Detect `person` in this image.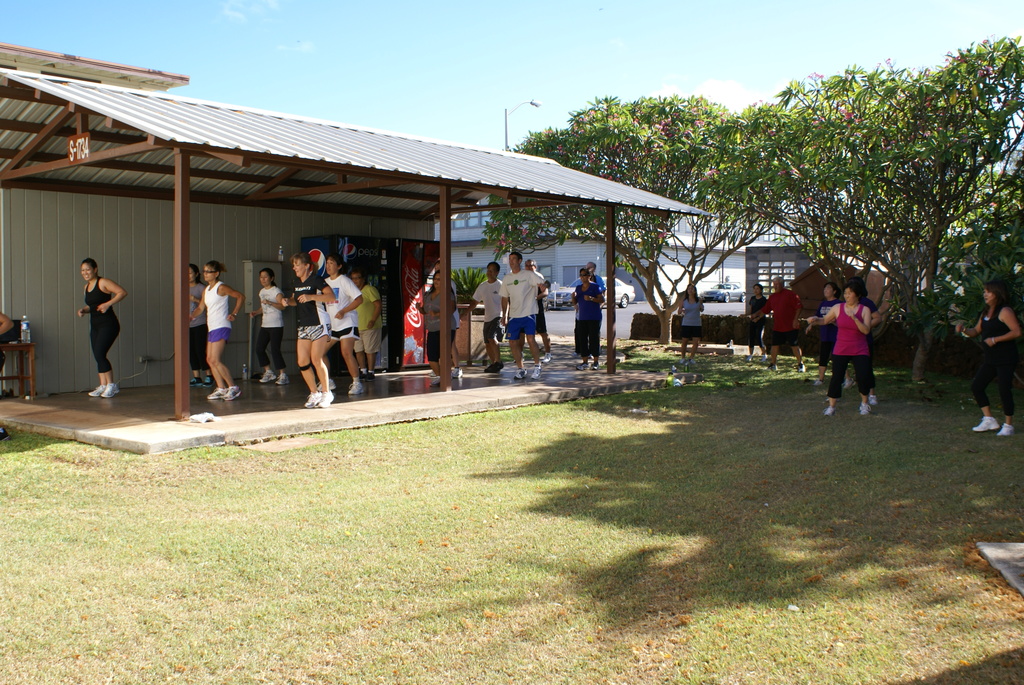
Detection: pyautogui.locateOnScreen(799, 283, 881, 409).
